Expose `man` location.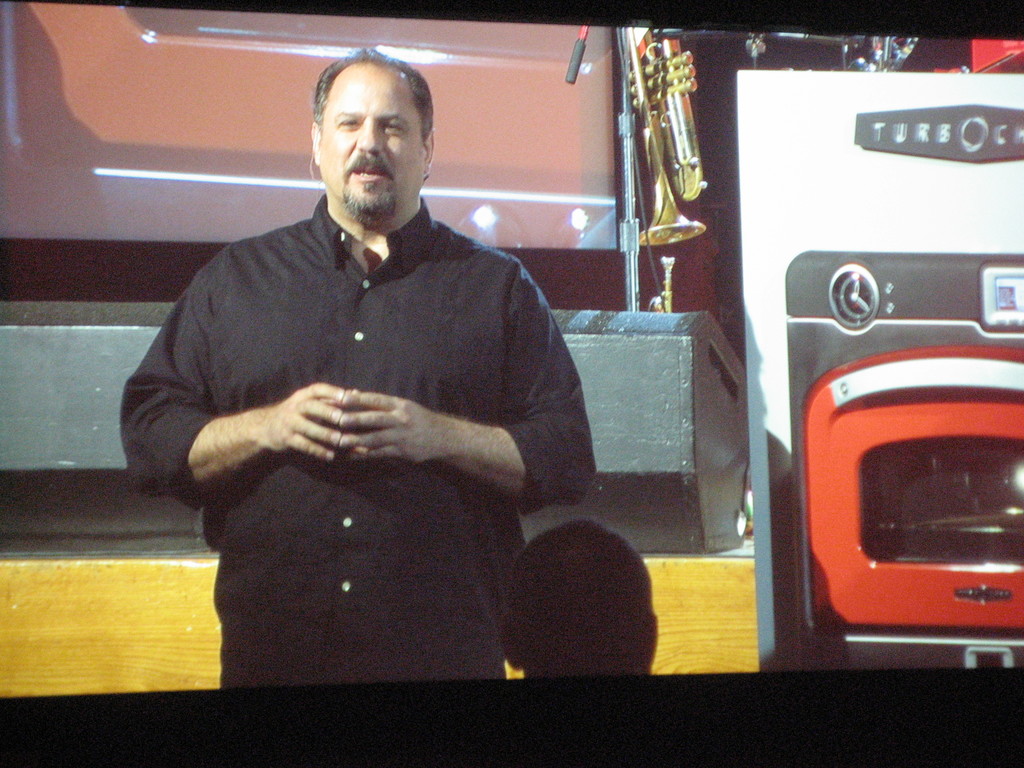
Exposed at x1=113, y1=49, x2=603, y2=684.
